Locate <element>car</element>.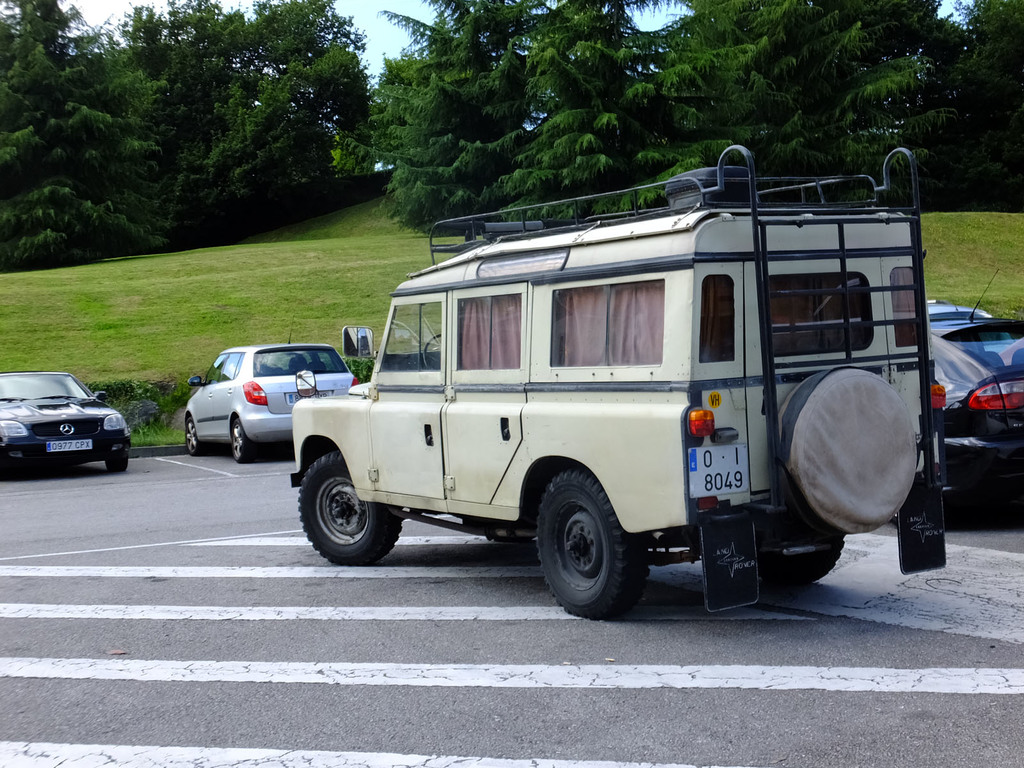
Bounding box: {"x1": 9, "y1": 348, "x2": 134, "y2": 477}.
